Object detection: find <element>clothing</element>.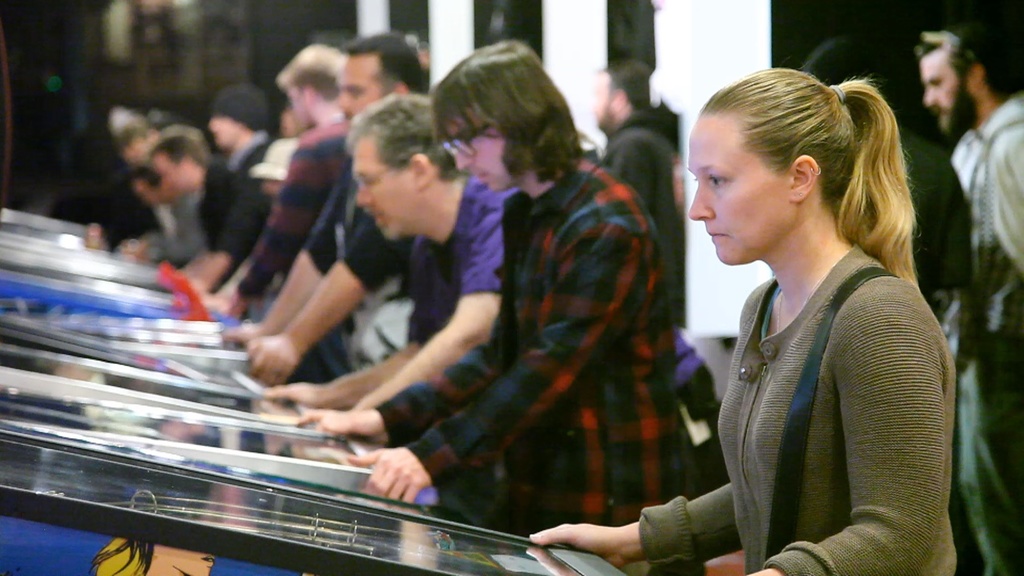
select_region(953, 94, 1023, 575).
